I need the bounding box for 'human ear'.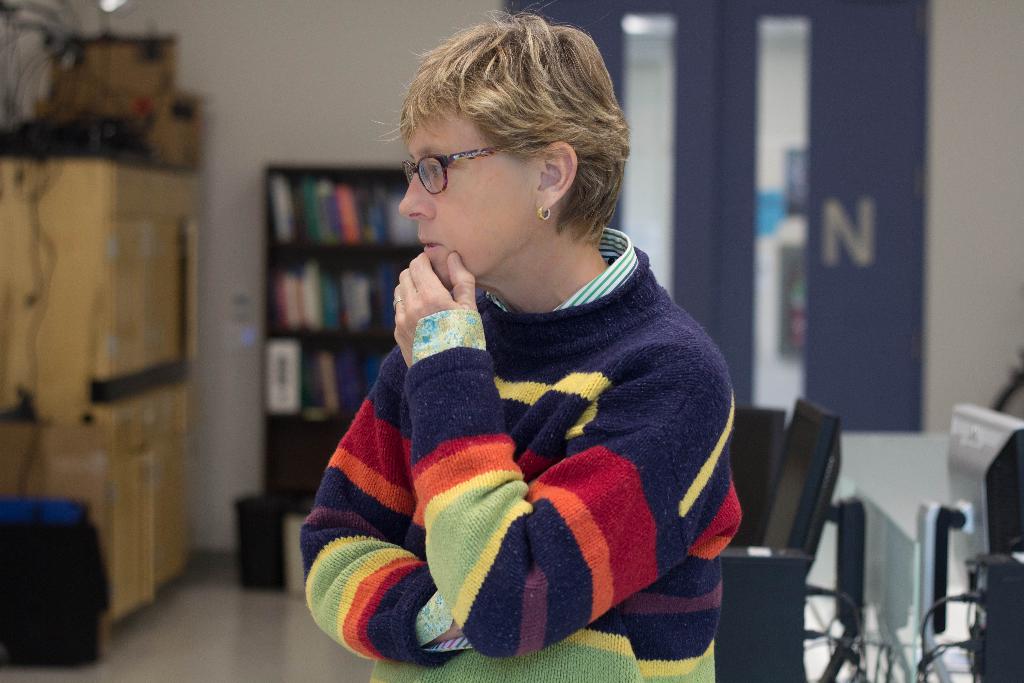
Here it is: <box>532,140,577,210</box>.
